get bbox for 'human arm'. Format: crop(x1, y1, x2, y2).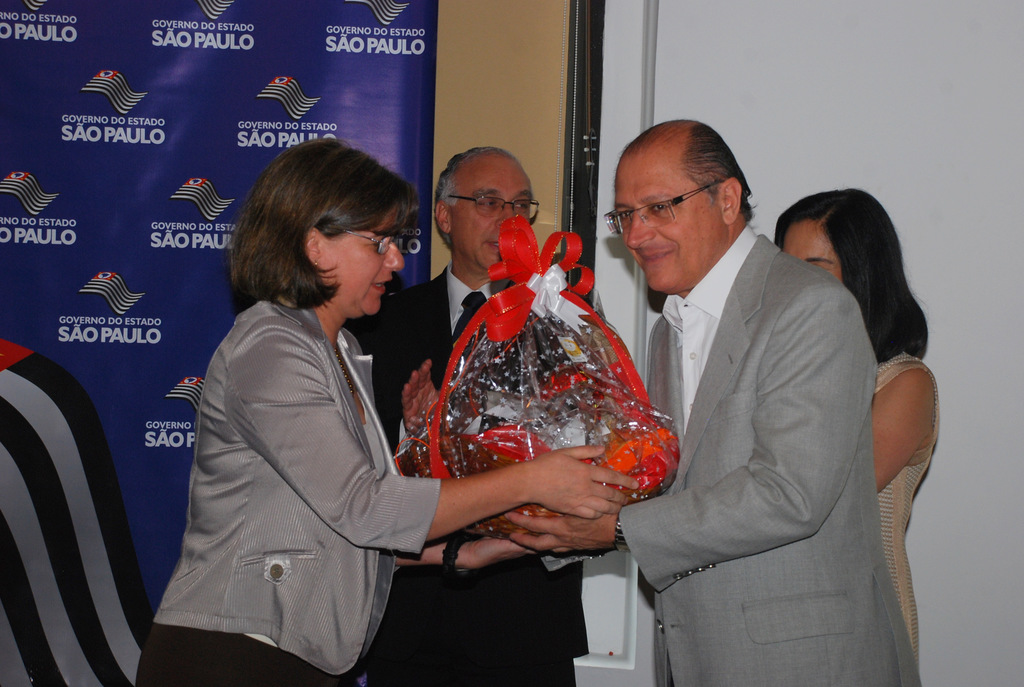
crop(500, 295, 878, 557).
